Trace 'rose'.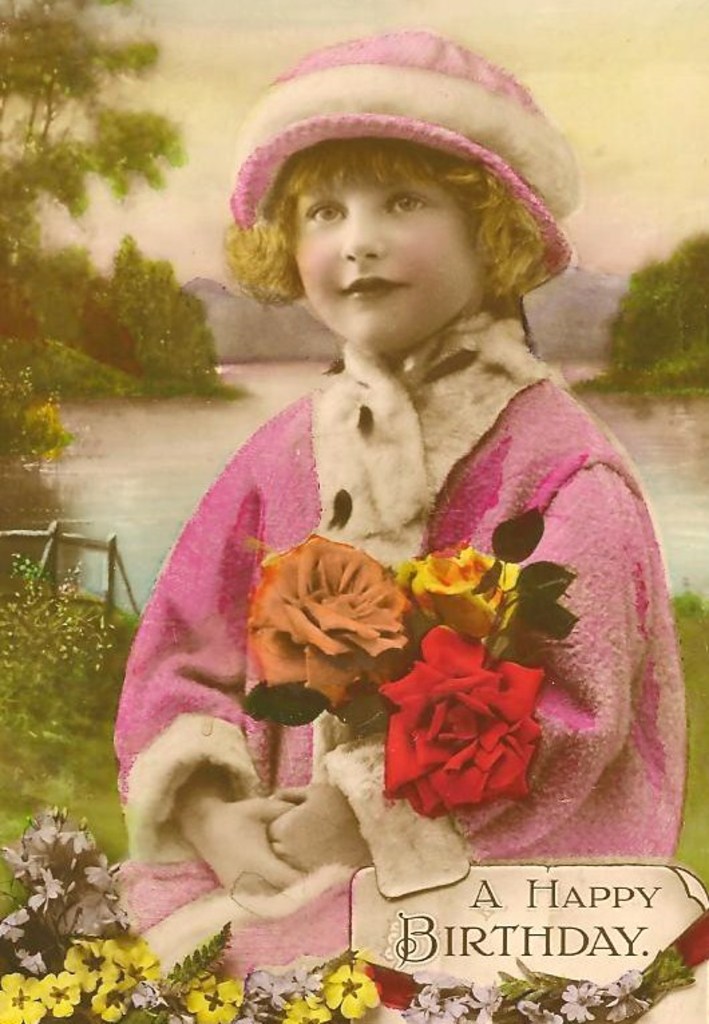
Traced to x1=245 y1=529 x2=404 y2=715.
